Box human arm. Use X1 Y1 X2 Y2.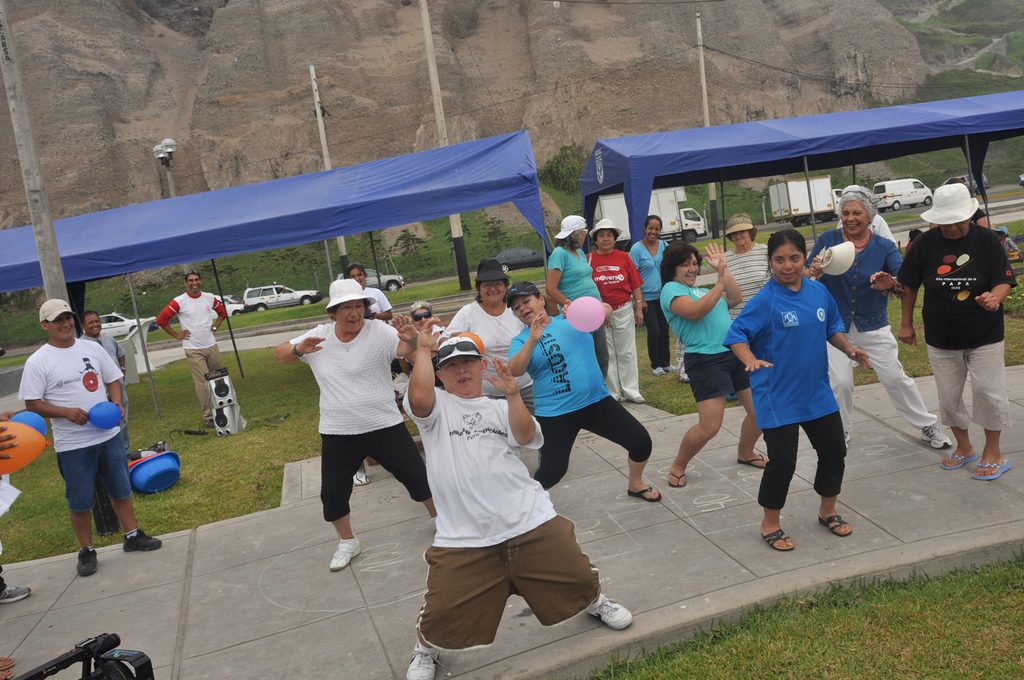
629 241 654 319.
